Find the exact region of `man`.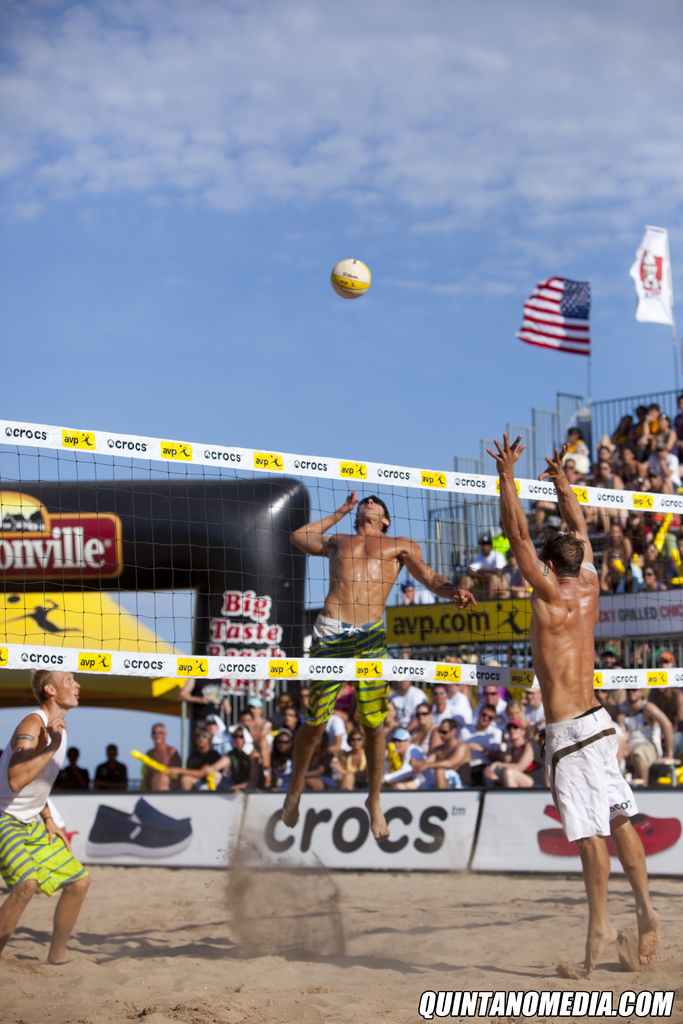
Exact region: Rect(468, 699, 502, 760).
